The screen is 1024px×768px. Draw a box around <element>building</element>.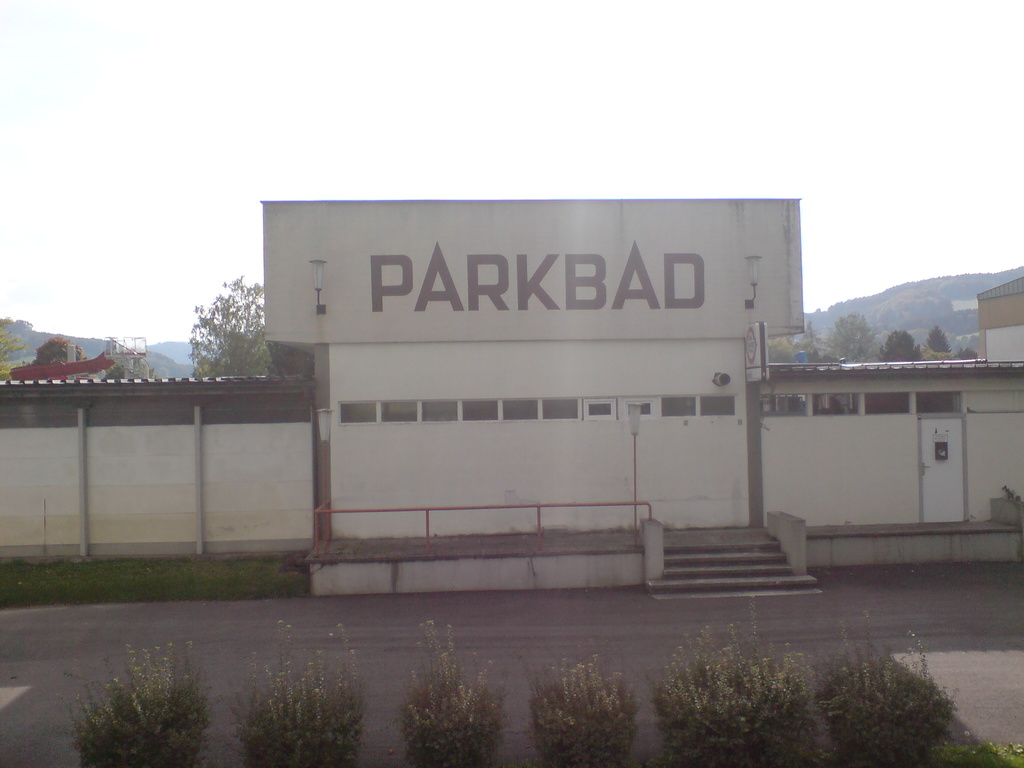
bbox=(0, 190, 1023, 589).
